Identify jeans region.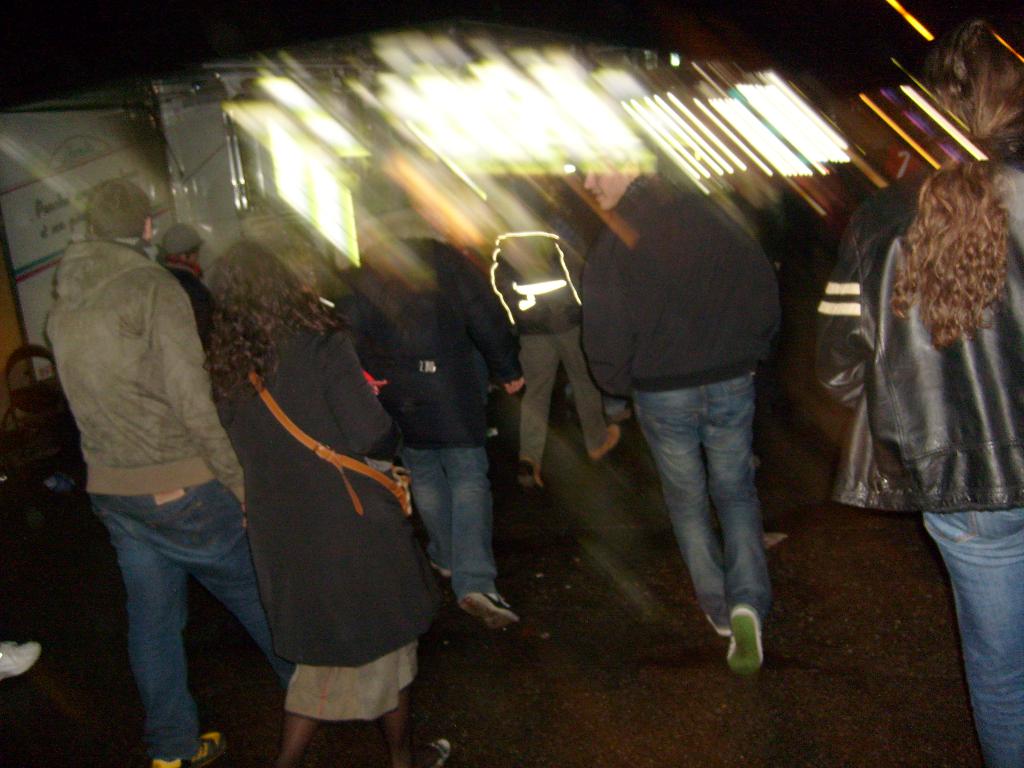
Region: <bbox>625, 355, 783, 651</bbox>.
